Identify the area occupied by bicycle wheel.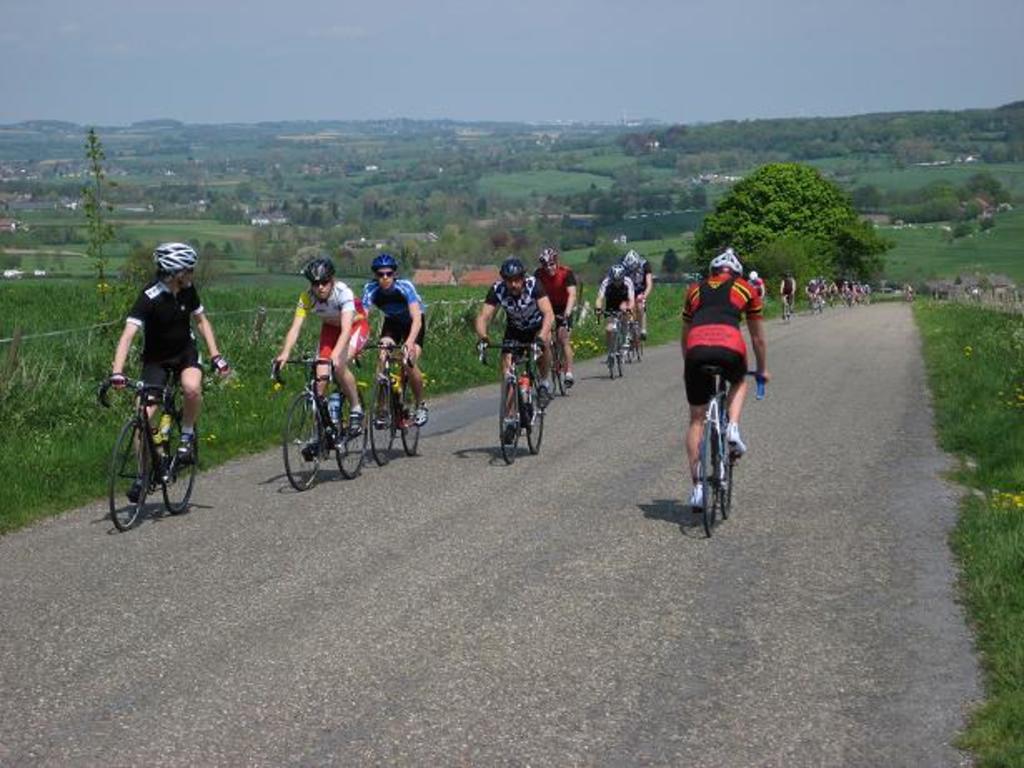
Area: region(335, 398, 370, 481).
